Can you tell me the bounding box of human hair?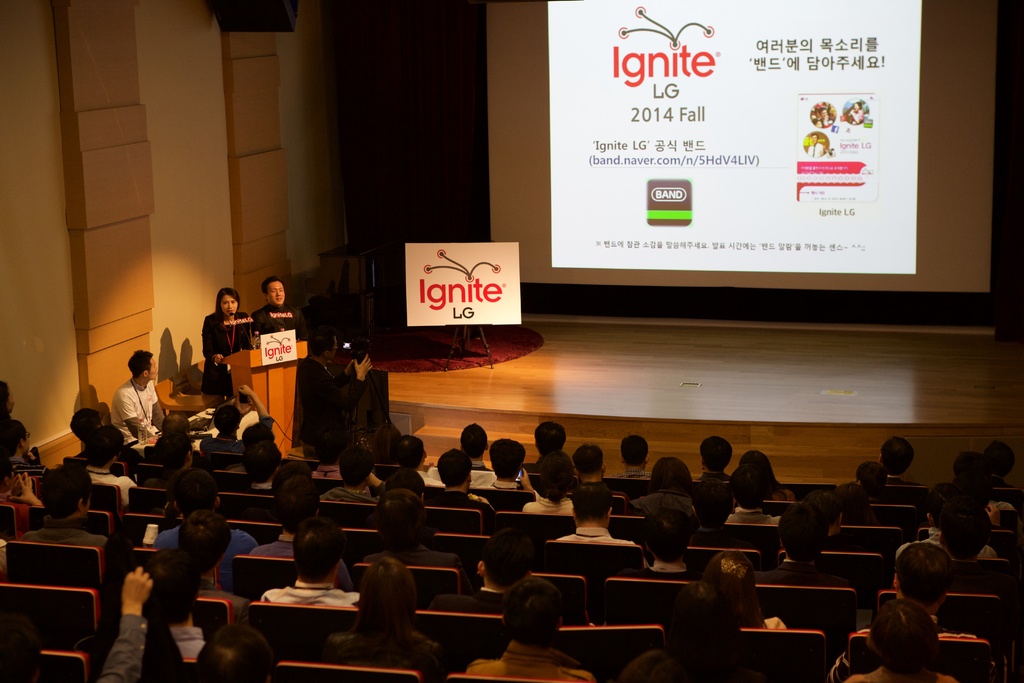
l=735, t=465, r=762, b=514.
